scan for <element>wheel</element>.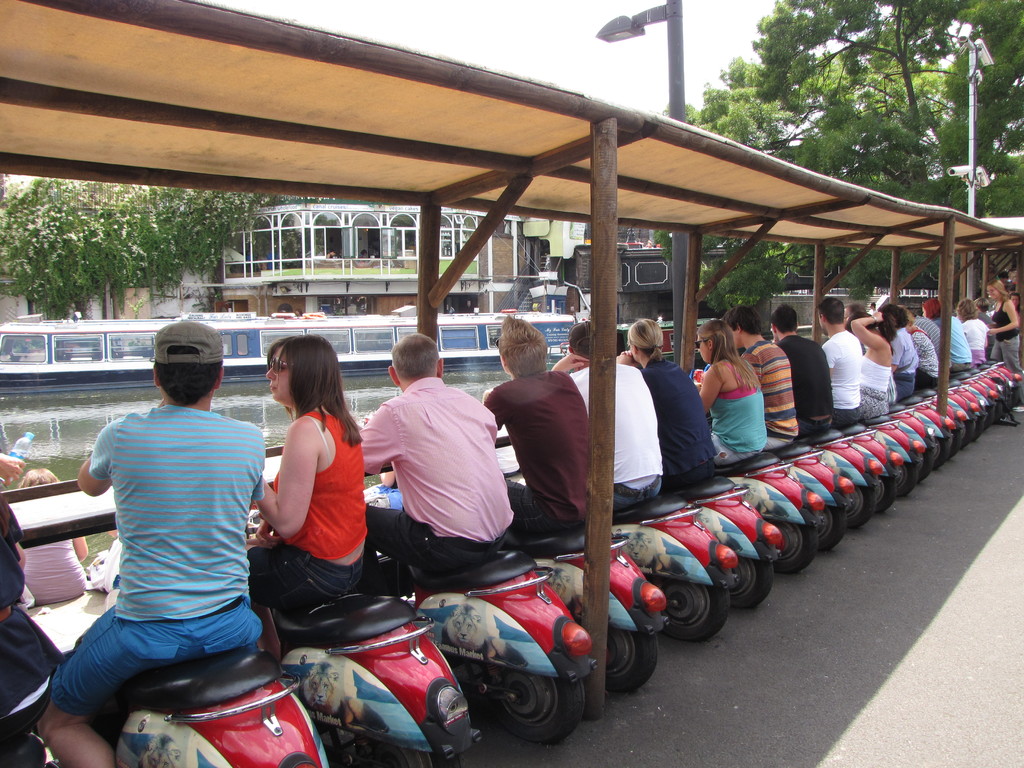
Scan result: x1=847, y1=484, x2=874, y2=527.
